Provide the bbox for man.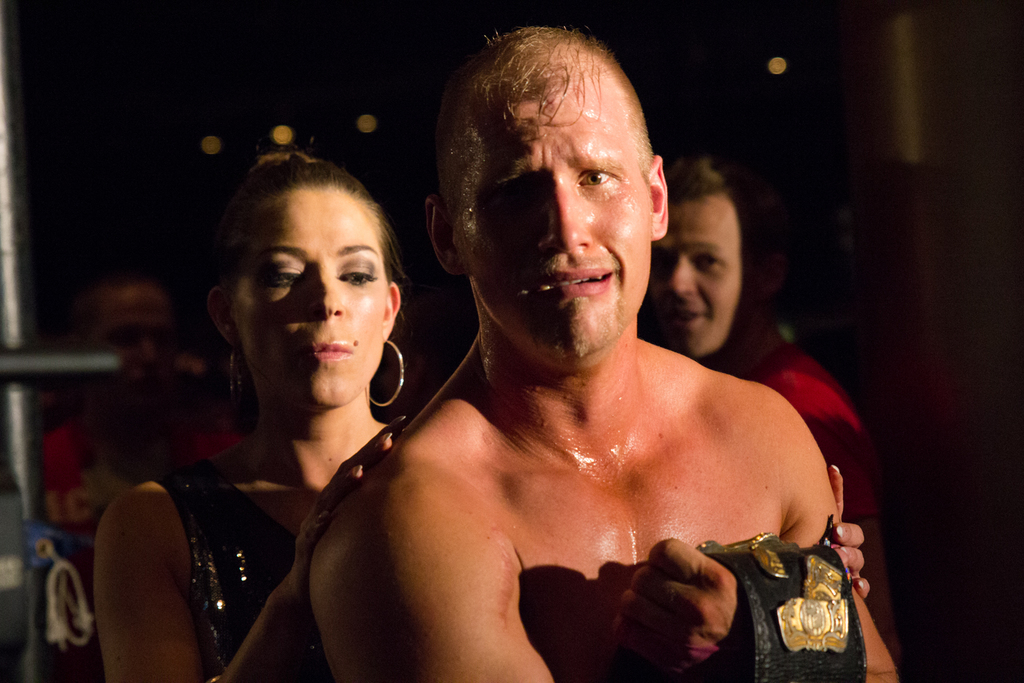
[x1=268, y1=60, x2=853, y2=682].
